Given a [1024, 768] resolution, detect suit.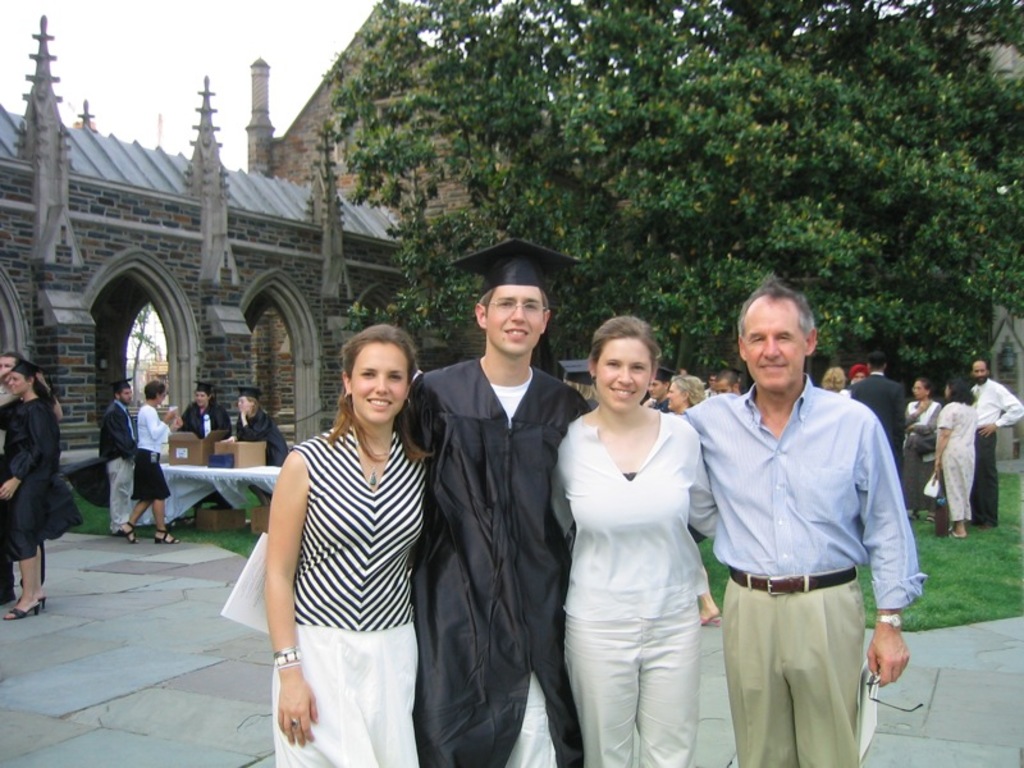
413,271,575,753.
